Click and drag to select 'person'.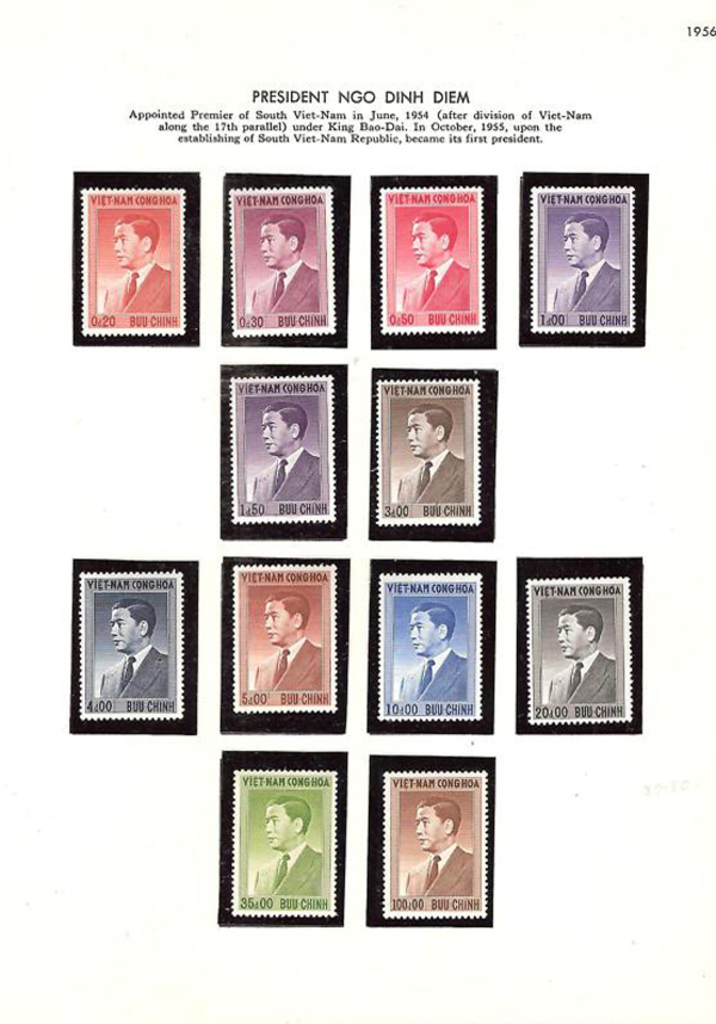
Selection: [x1=245, y1=212, x2=317, y2=311].
